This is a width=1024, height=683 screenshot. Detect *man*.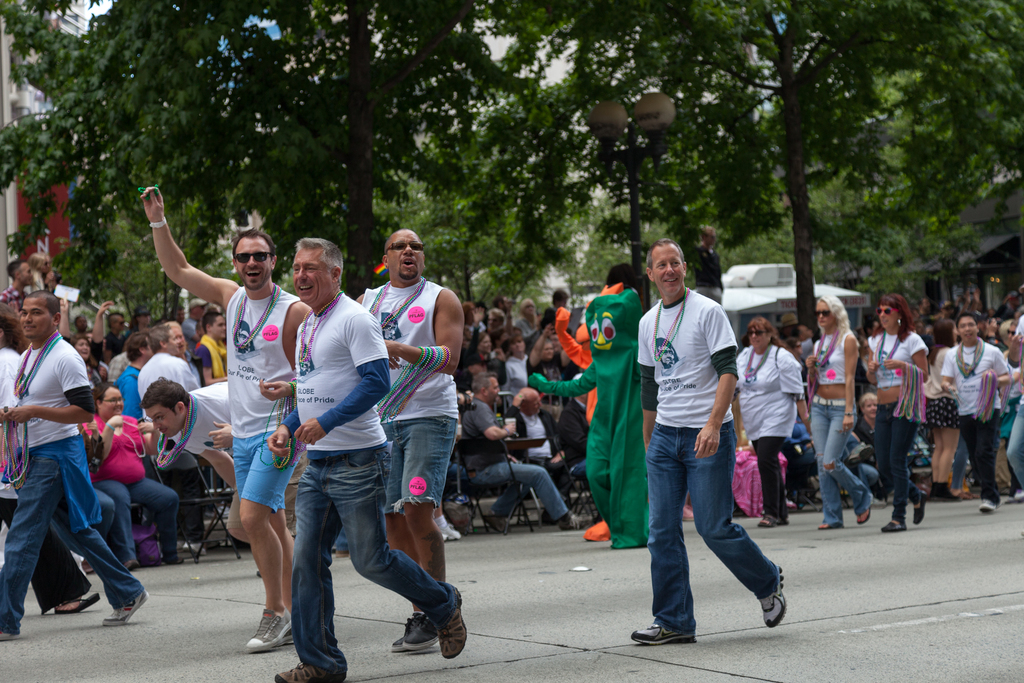
<bbox>465, 375, 596, 531</bbox>.
